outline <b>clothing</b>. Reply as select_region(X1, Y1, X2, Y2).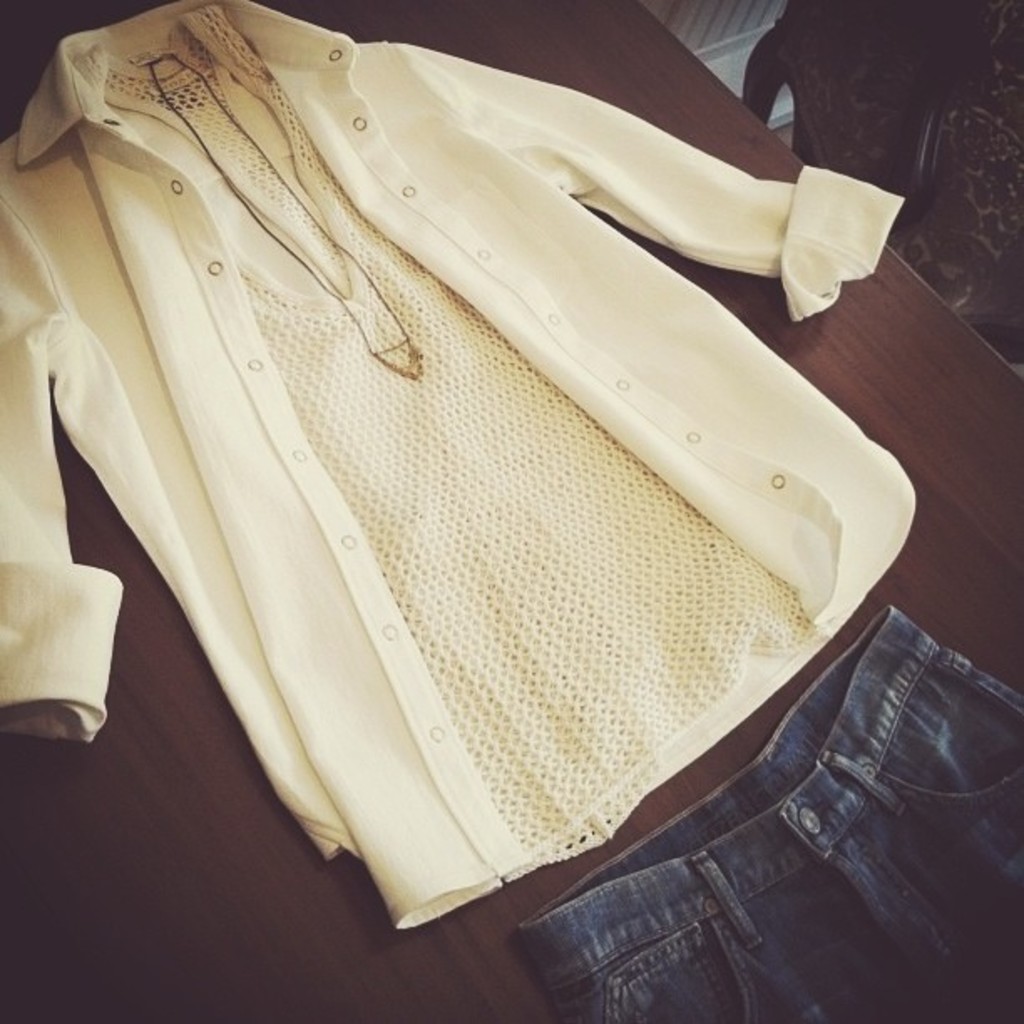
select_region(20, 20, 959, 967).
